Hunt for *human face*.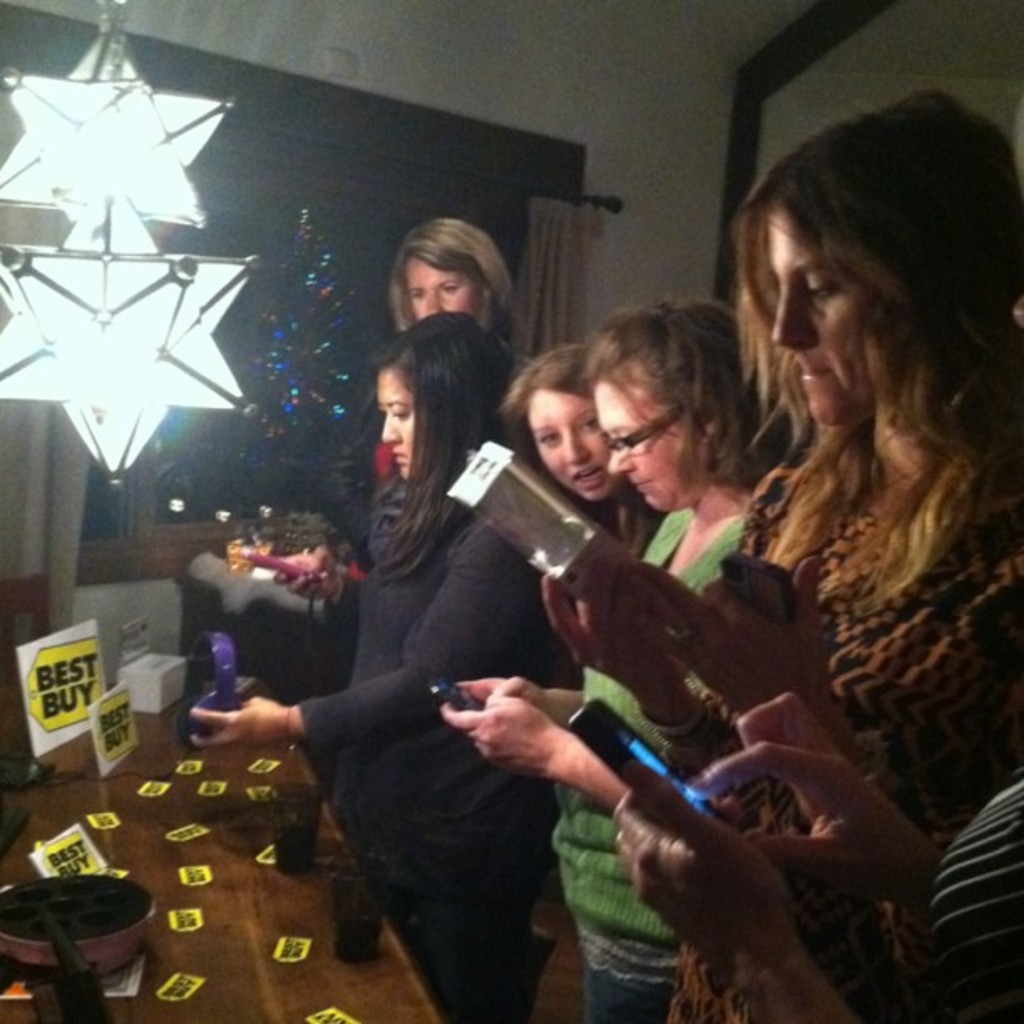
Hunted down at rect(402, 256, 485, 323).
